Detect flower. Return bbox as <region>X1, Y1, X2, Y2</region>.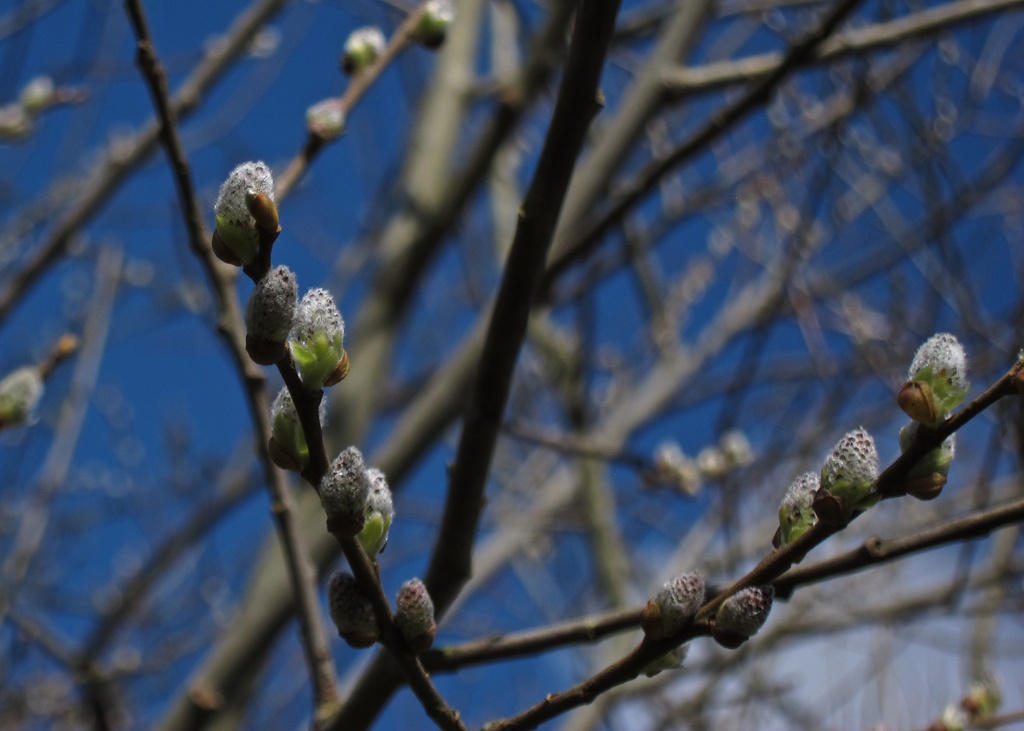
<region>399, 575, 433, 660</region>.
